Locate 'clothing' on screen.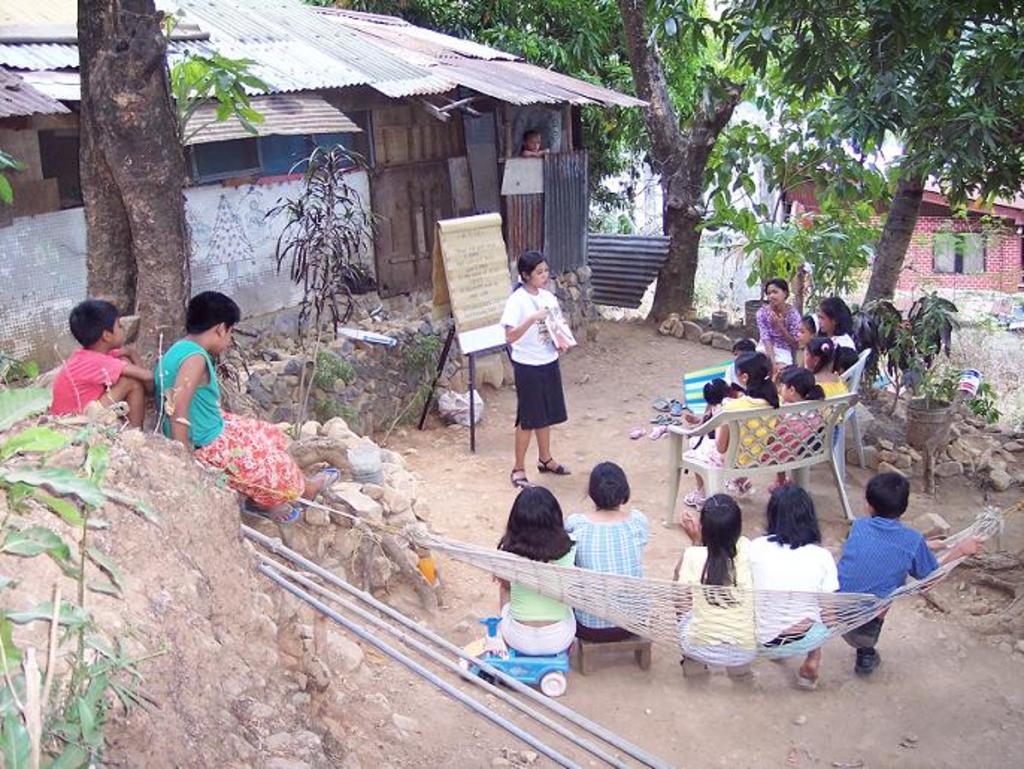
On screen at box(830, 517, 937, 629).
